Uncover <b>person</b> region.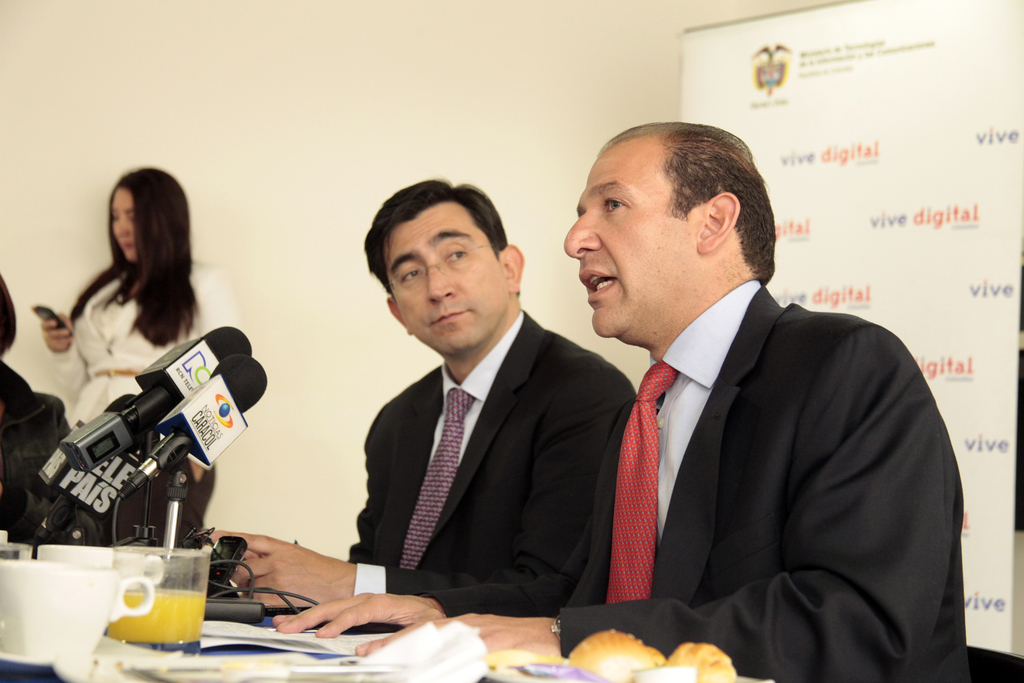
Uncovered: [left=232, top=183, right=643, bottom=641].
